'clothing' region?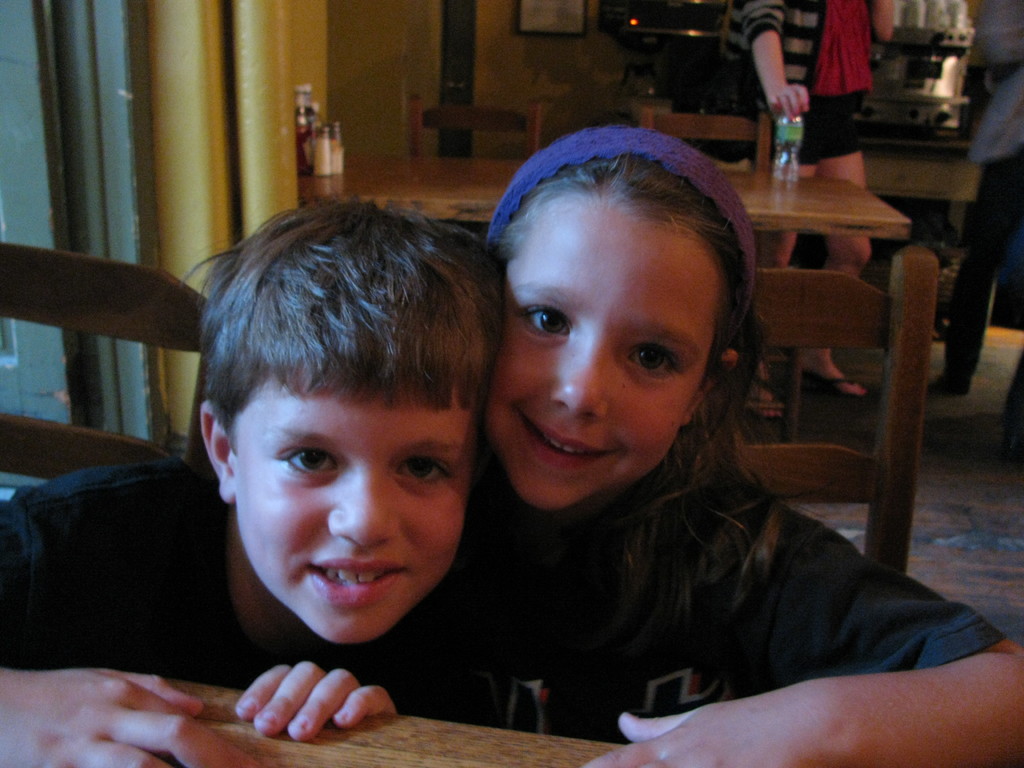
detection(967, 0, 1023, 164)
